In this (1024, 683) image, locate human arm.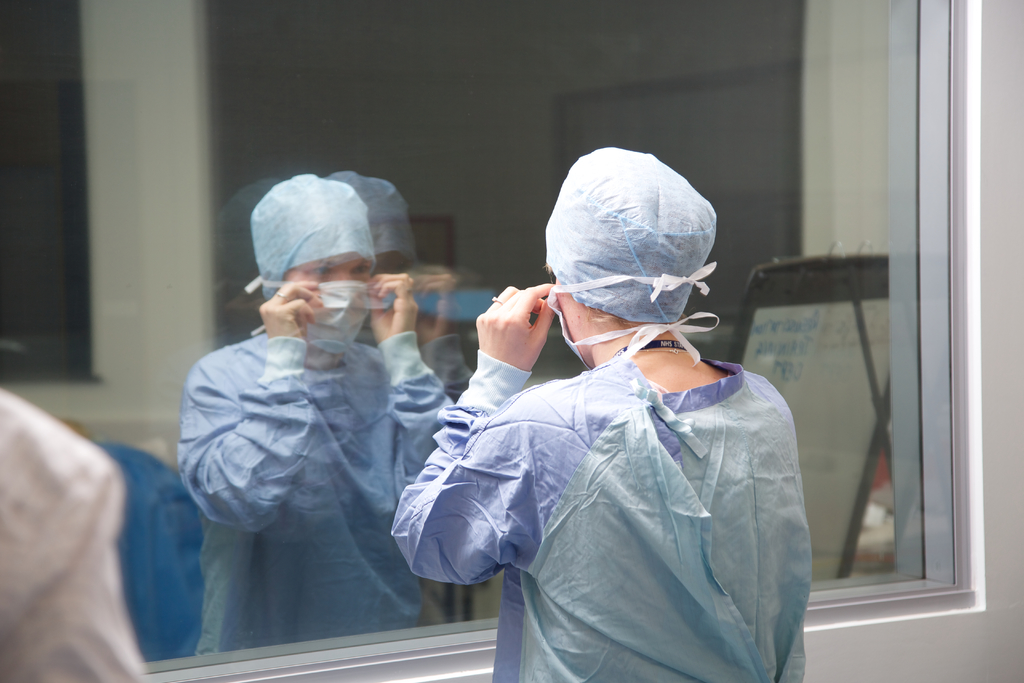
Bounding box: left=160, top=276, right=326, bottom=532.
